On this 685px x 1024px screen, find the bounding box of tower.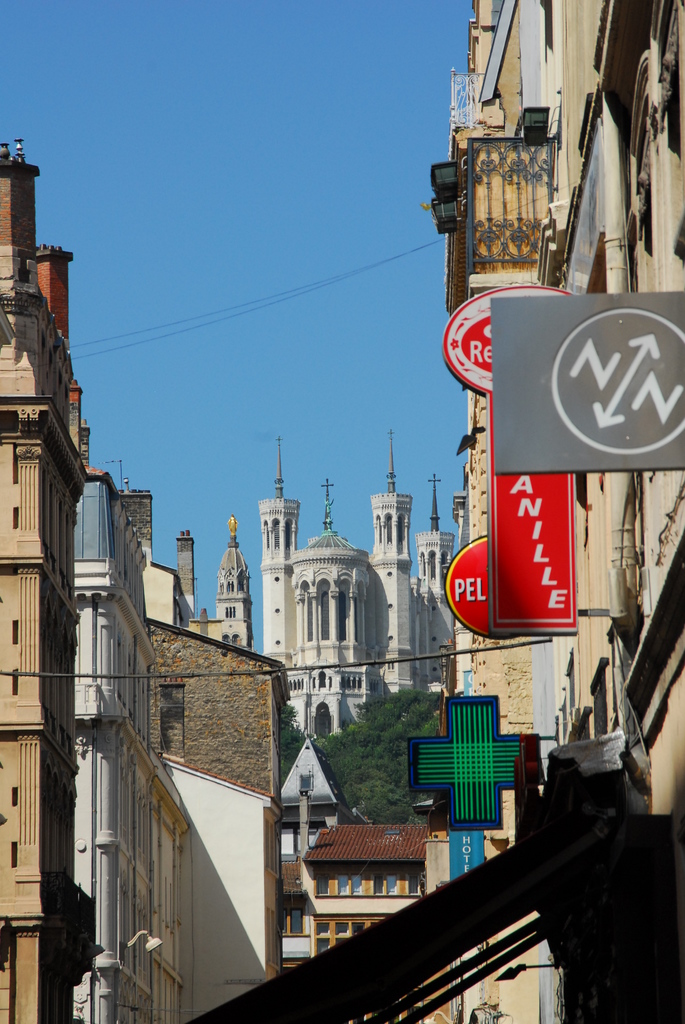
Bounding box: <region>370, 447, 410, 706</region>.
